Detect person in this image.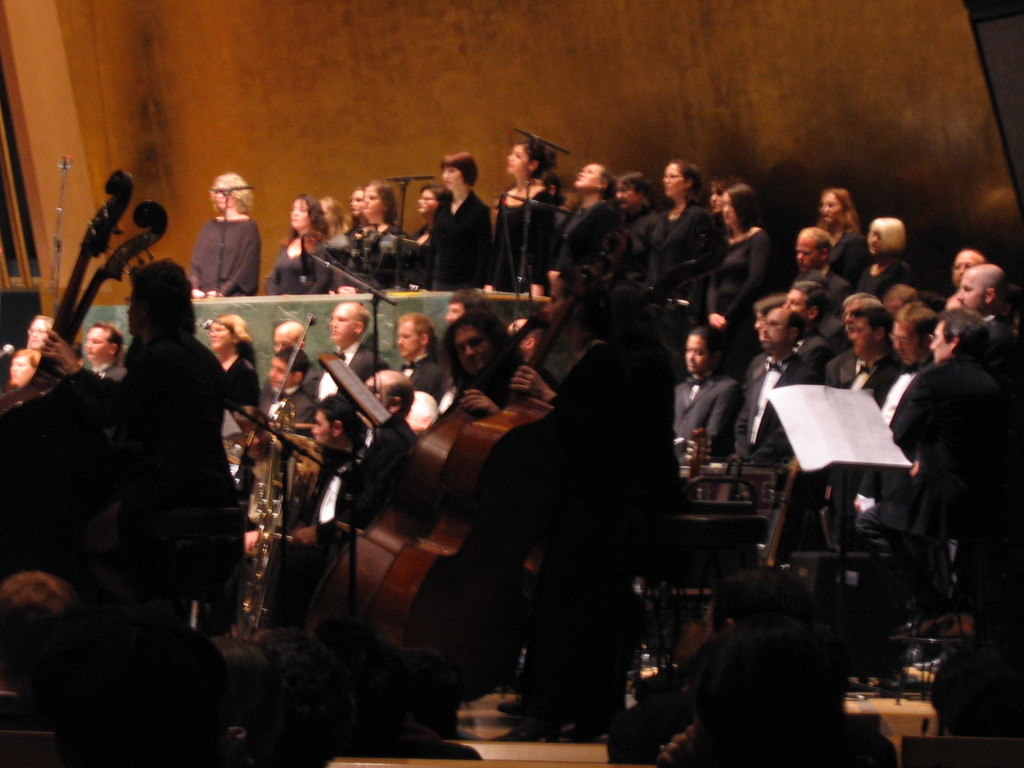
Detection: (x1=881, y1=297, x2=939, y2=471).
